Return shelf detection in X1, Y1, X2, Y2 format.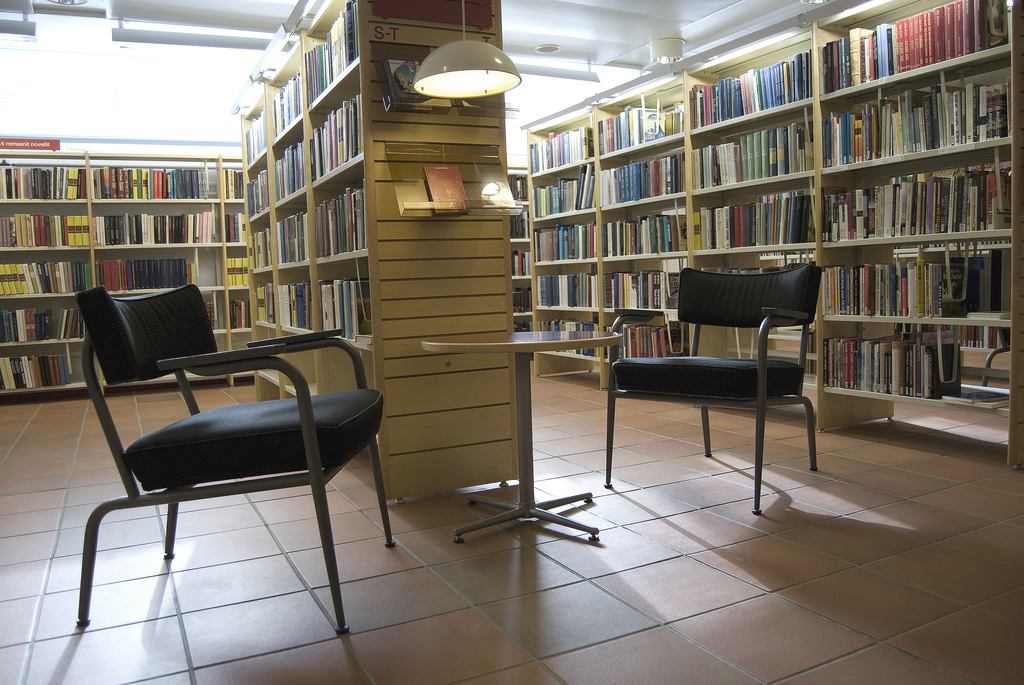
246, 272, 272, 323.
